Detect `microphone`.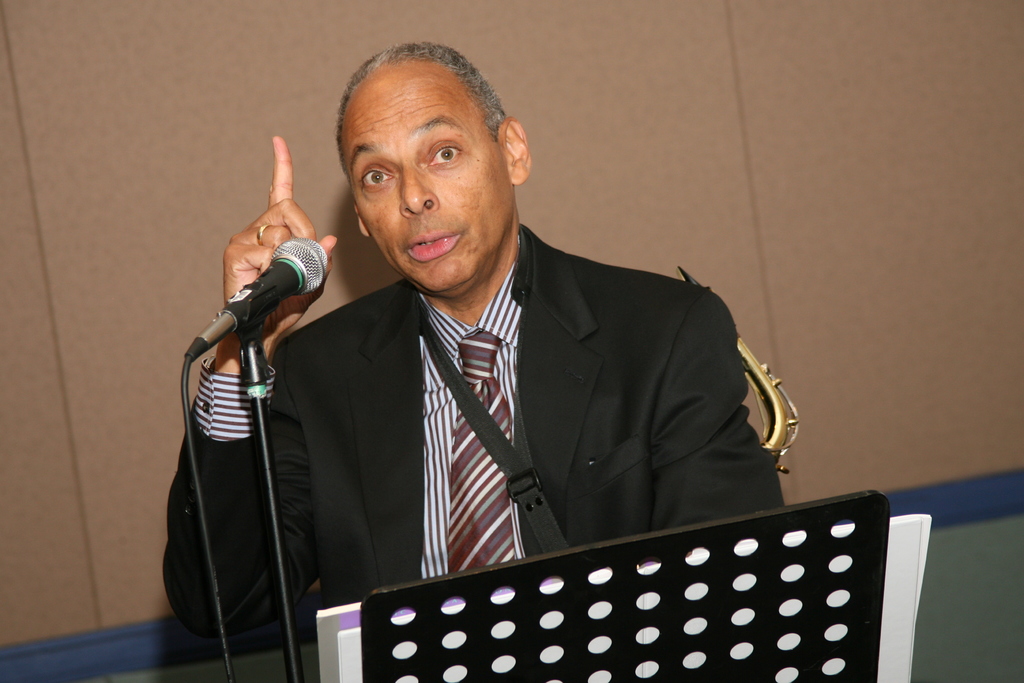
Detected at left=181, top=236, right=328, bottom=363.
